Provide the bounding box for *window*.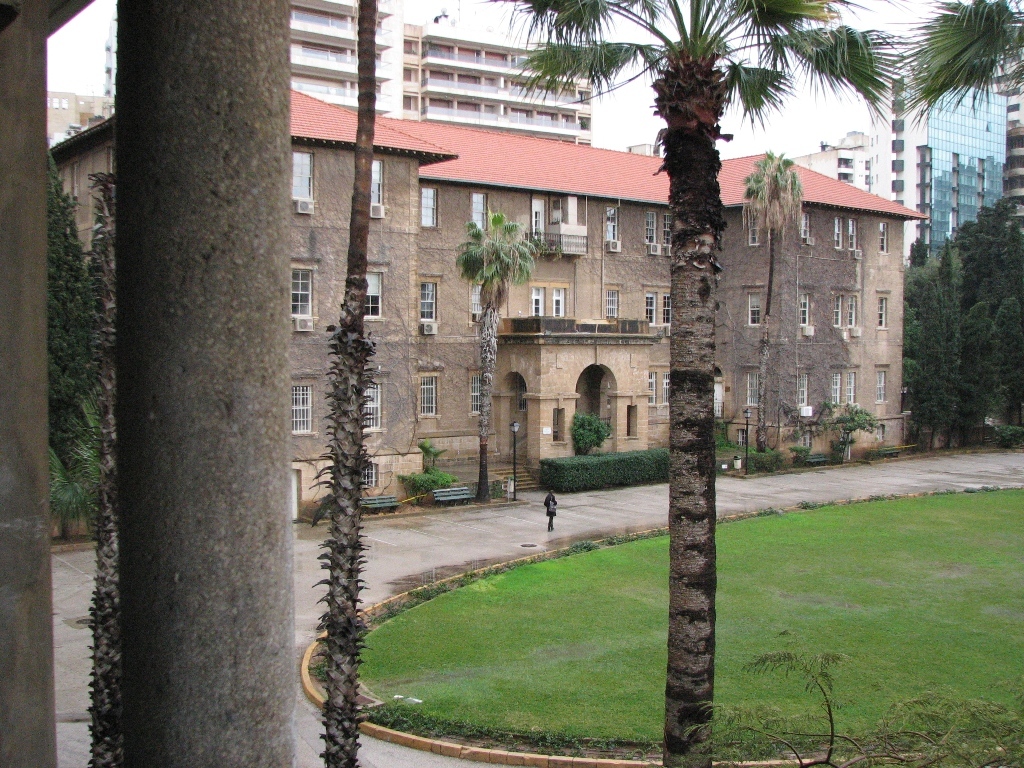
Rect(420, 187, 438, 229).
